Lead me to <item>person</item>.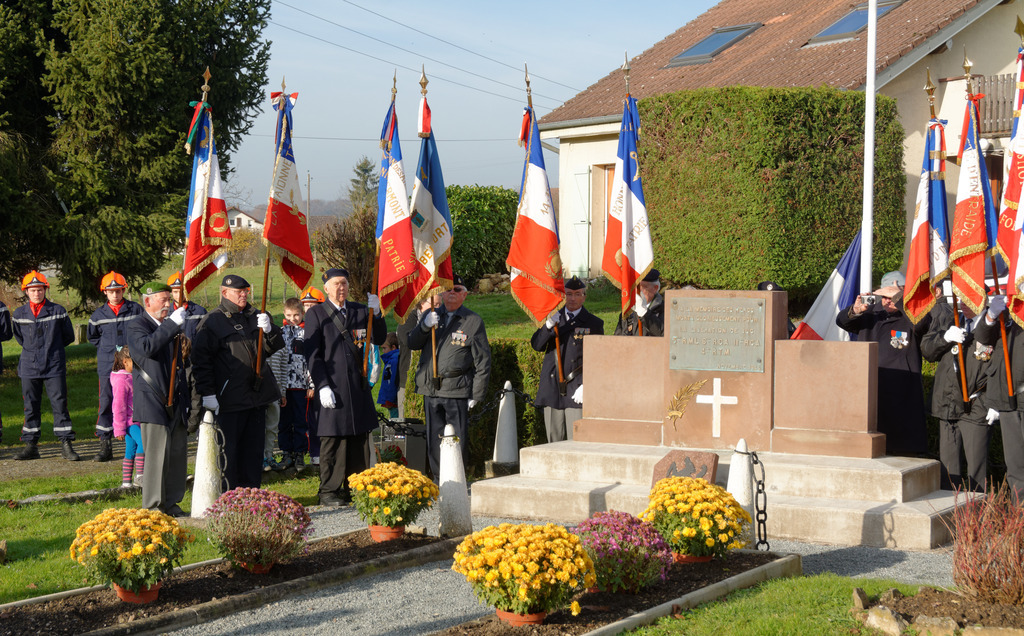
Lead to left=196, top=271, right=287, bottom=484.
